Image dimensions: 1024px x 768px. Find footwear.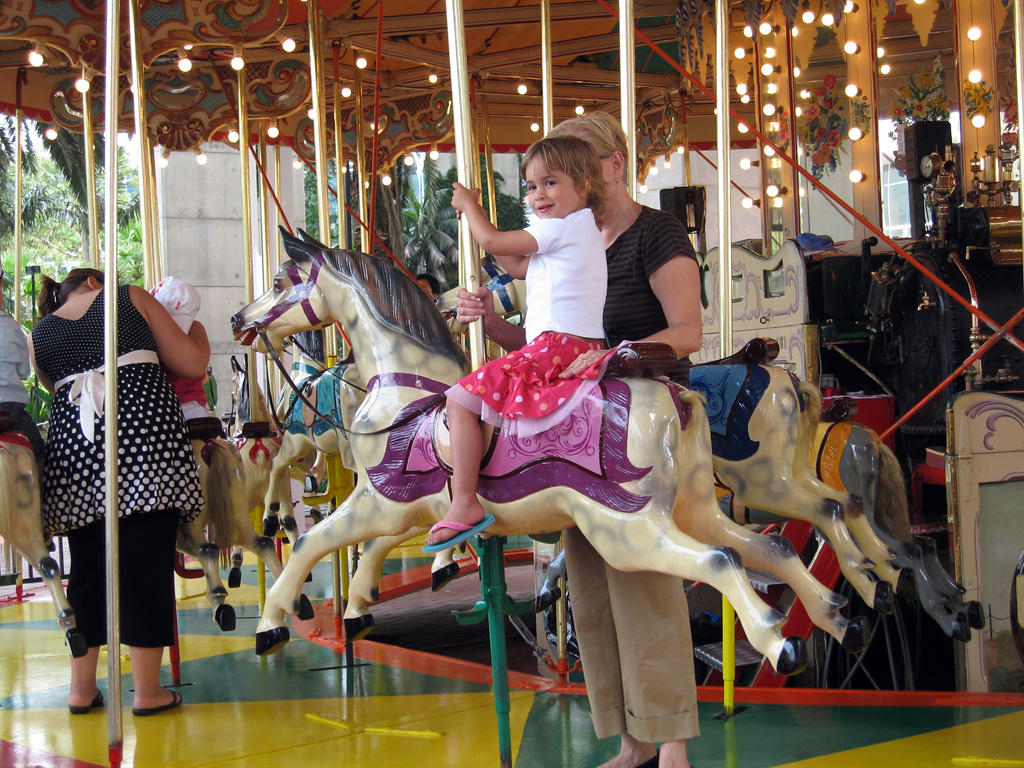
(65,688,101,716).
